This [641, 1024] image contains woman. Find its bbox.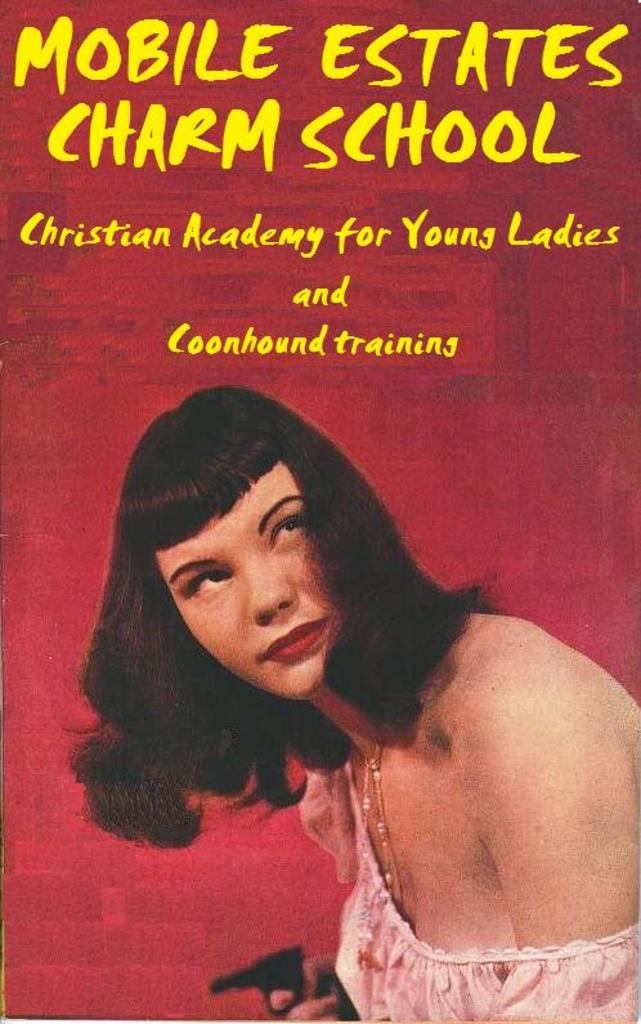
(70, 289, 618, 988).
